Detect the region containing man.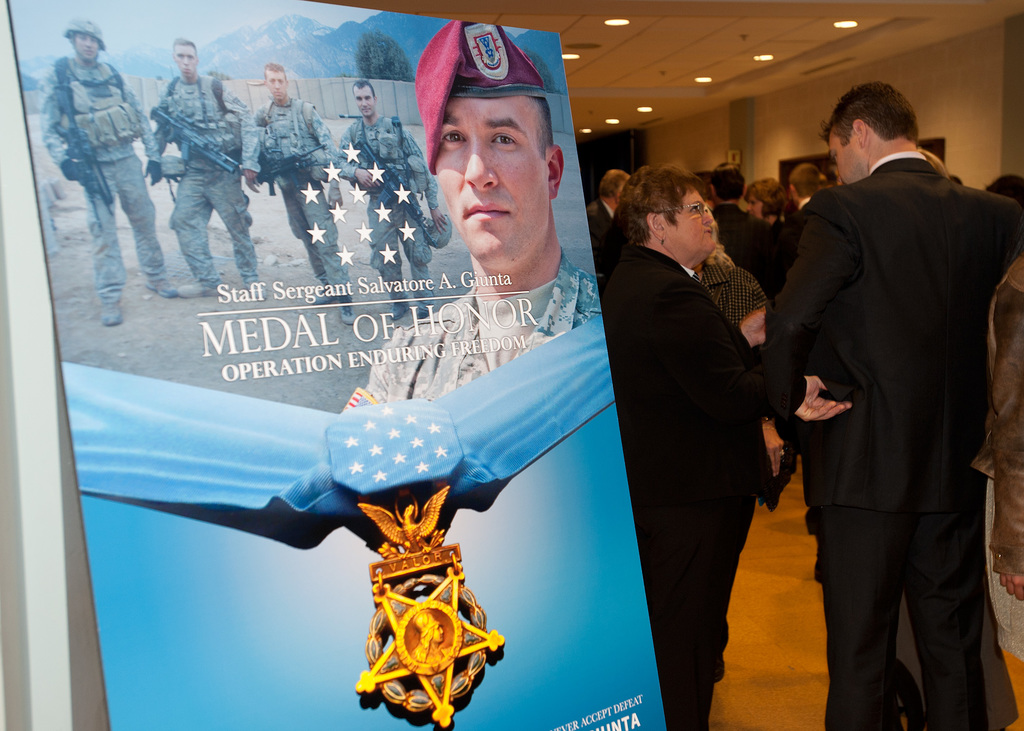
[153, 32, 265, 300].
